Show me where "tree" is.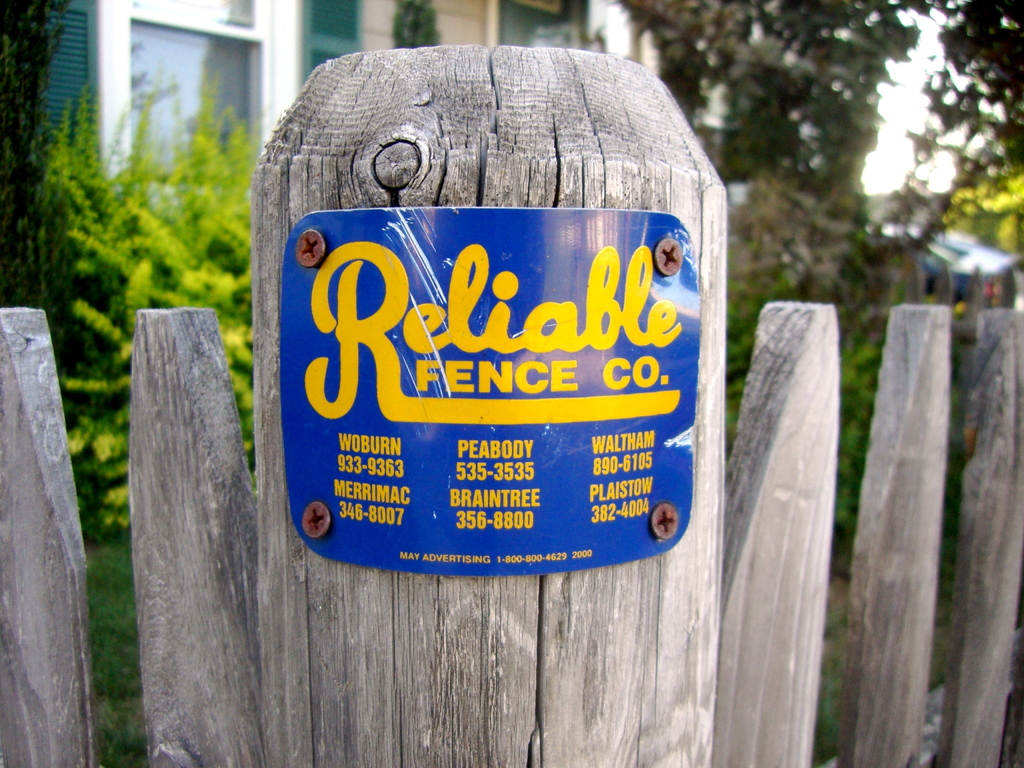
"tree" is at region(632, 0, 1023, 570).
